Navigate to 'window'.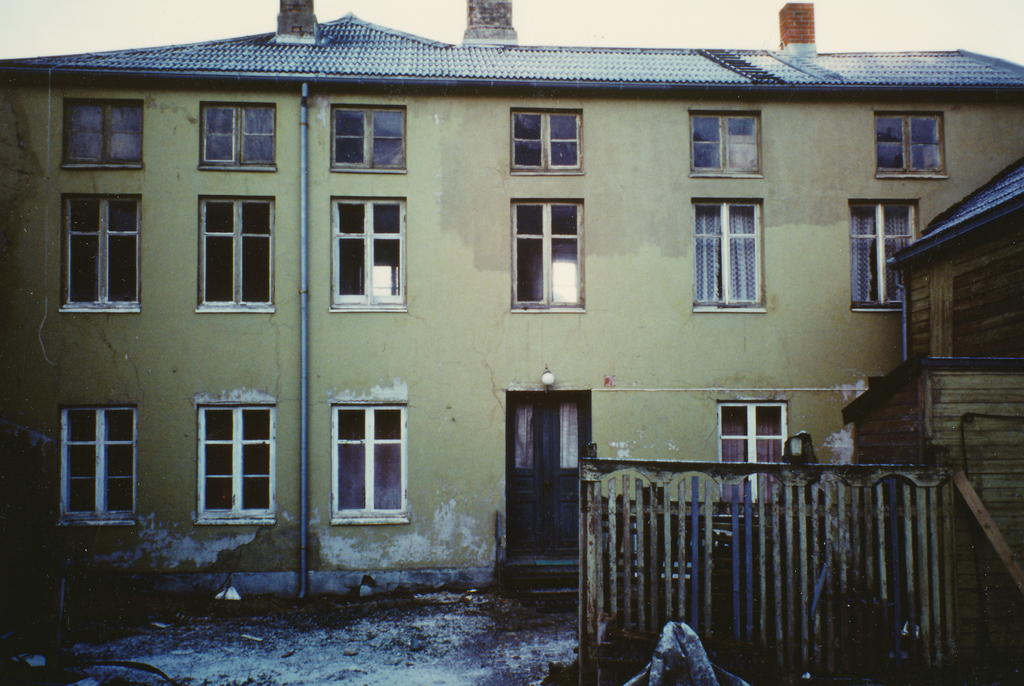
Navigation target: 57/96/146/176.
